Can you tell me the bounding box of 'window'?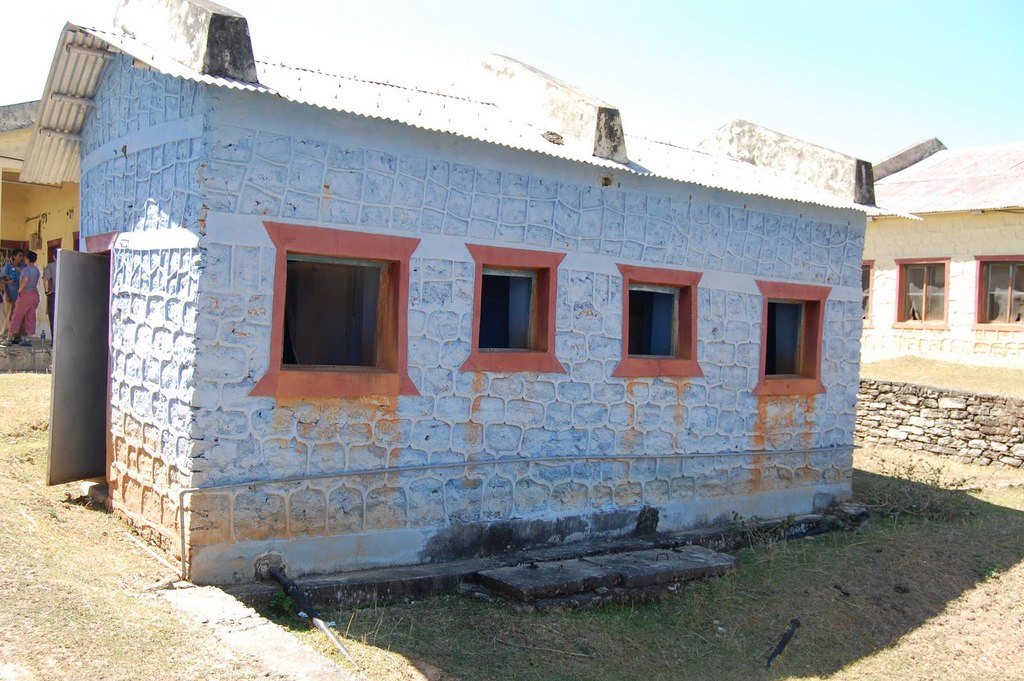
rect(634, 287, 681, 361).
